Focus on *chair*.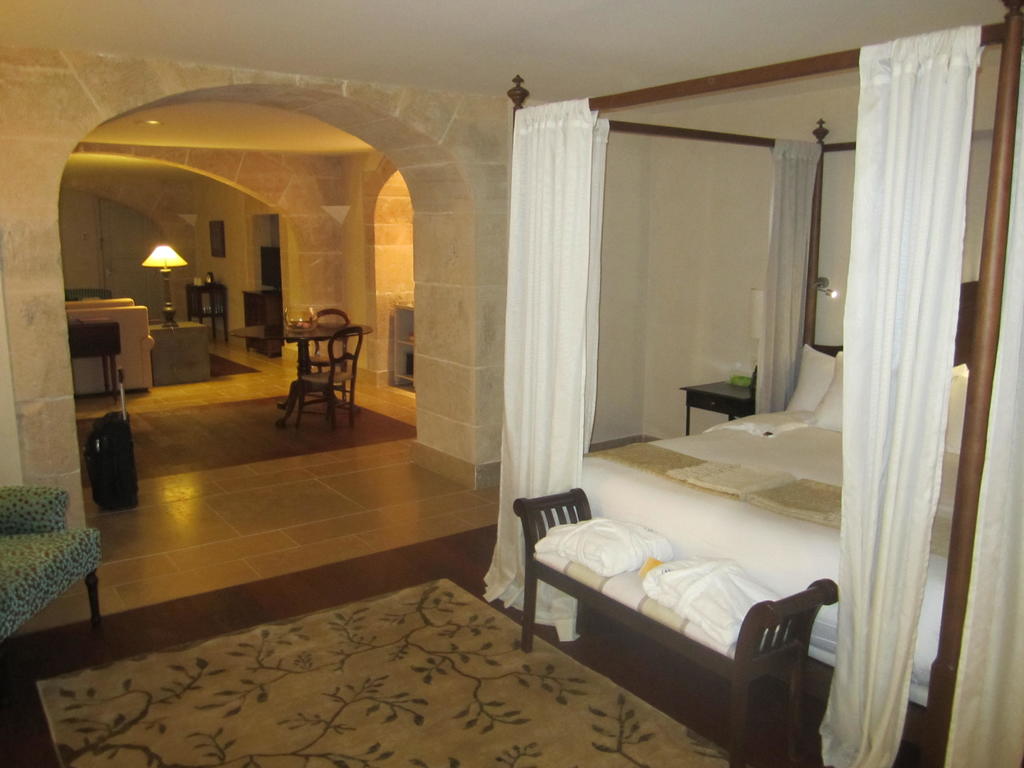
Focused at locate(305, 307, 354, 399).
